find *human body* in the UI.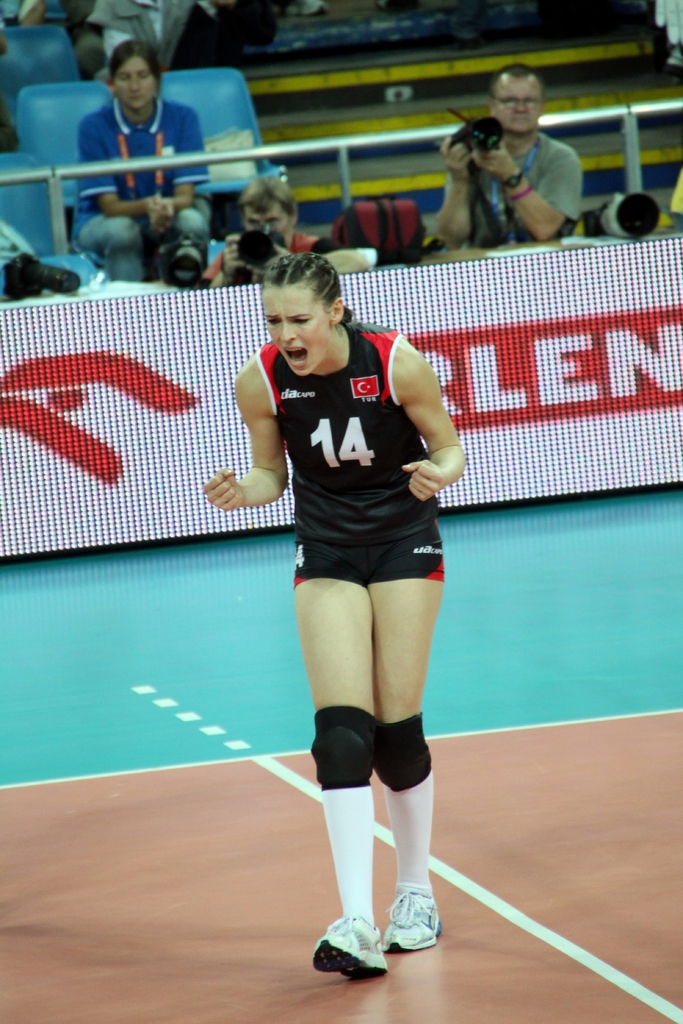
UI element at 0 0 45 24.
